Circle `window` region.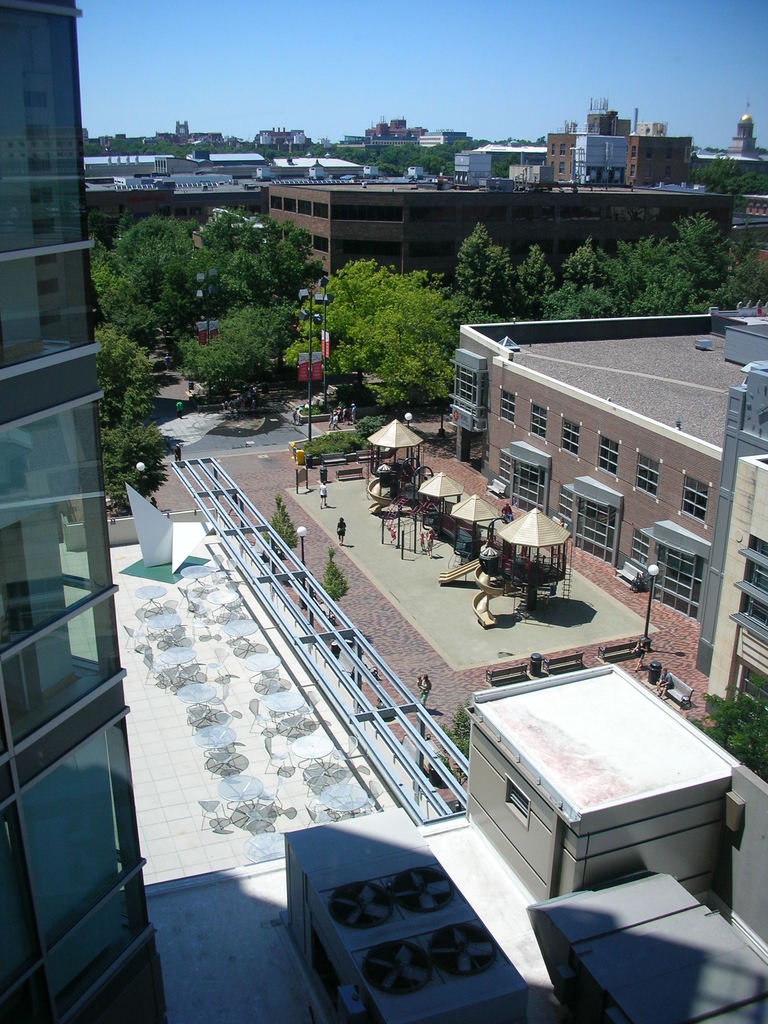
Region: box=[452, 365, 488, 417].
